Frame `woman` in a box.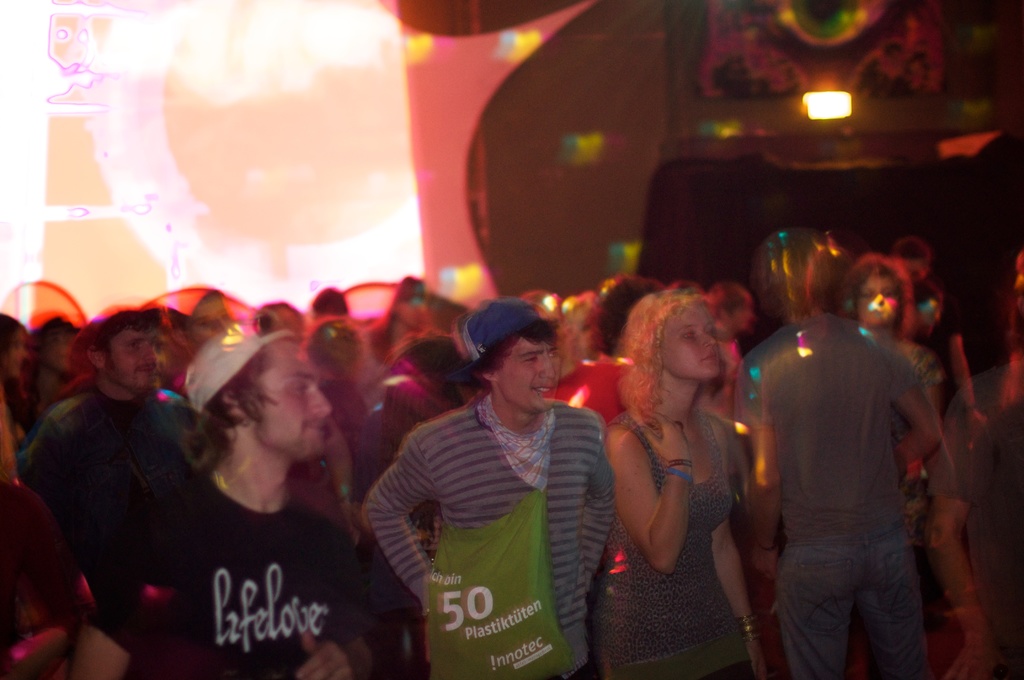
<region>593, 259, 777, 679</region>.
